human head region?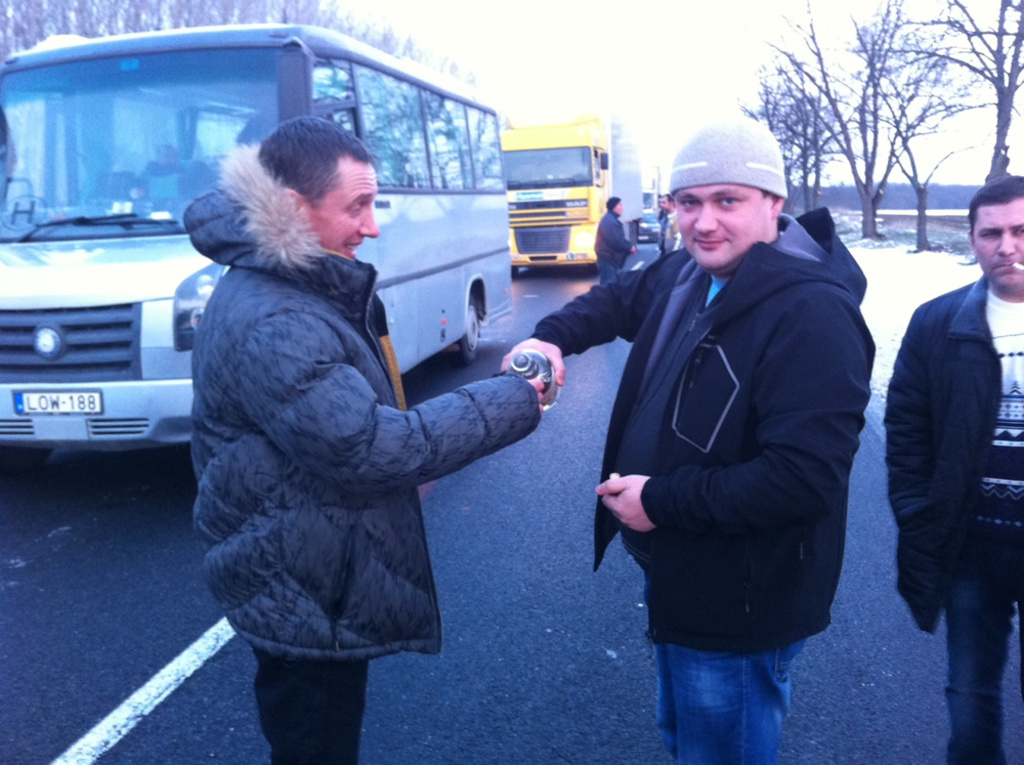
(left=967, top=174, right=1023, bottom=291)
